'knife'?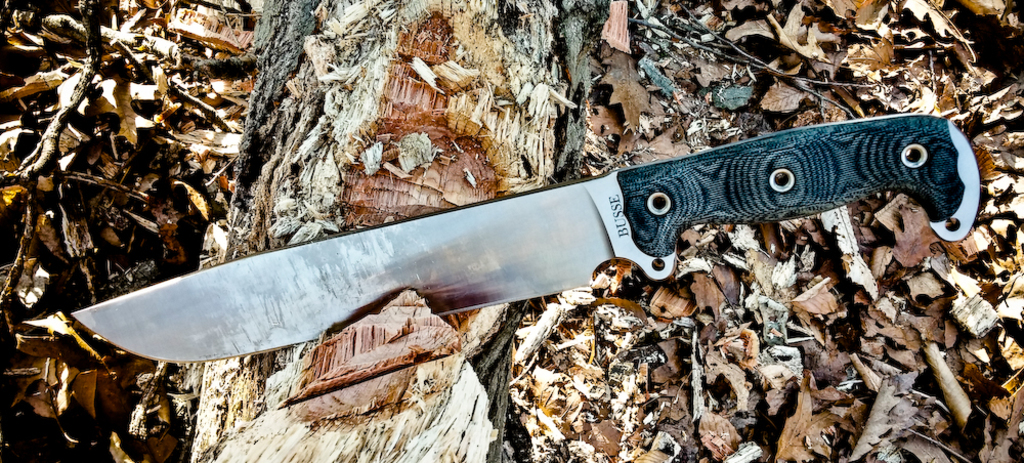
detection(72, 111, 980, 367)
